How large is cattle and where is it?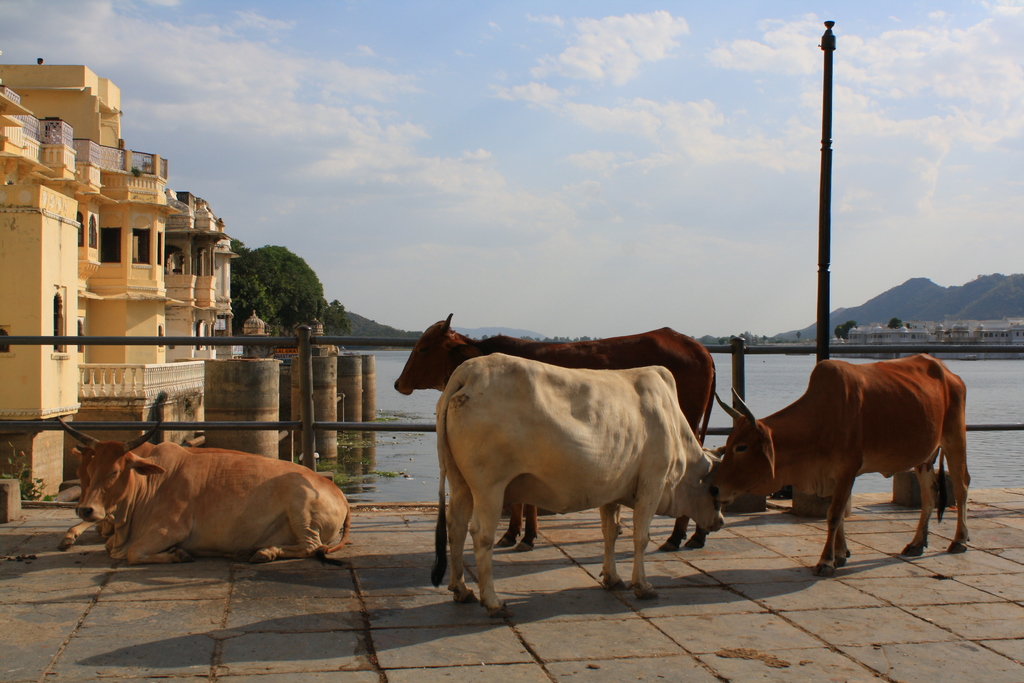
Bounding box: [52,434,358,577].
